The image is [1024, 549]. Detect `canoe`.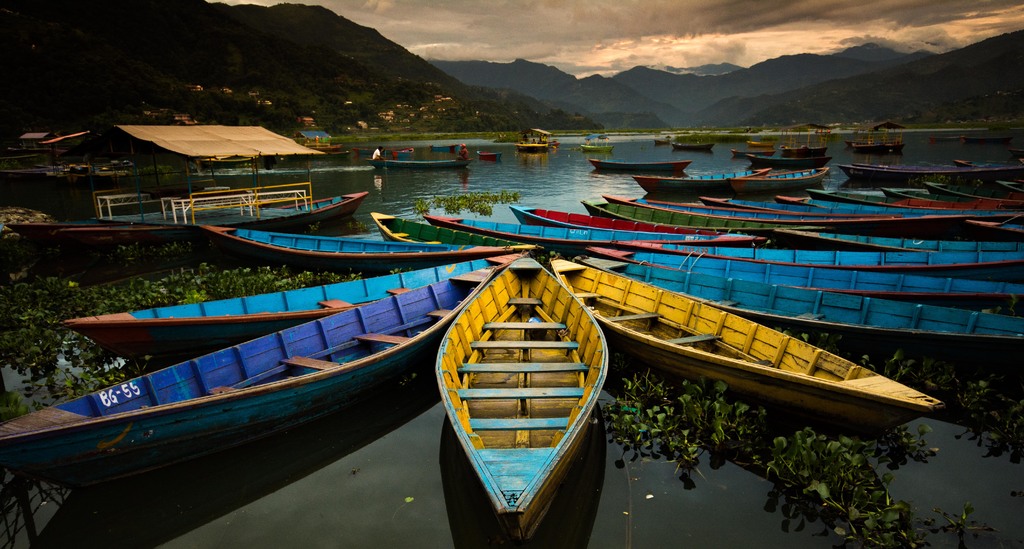
Detection: [left=732, top=160, right=822, bottom=195].
